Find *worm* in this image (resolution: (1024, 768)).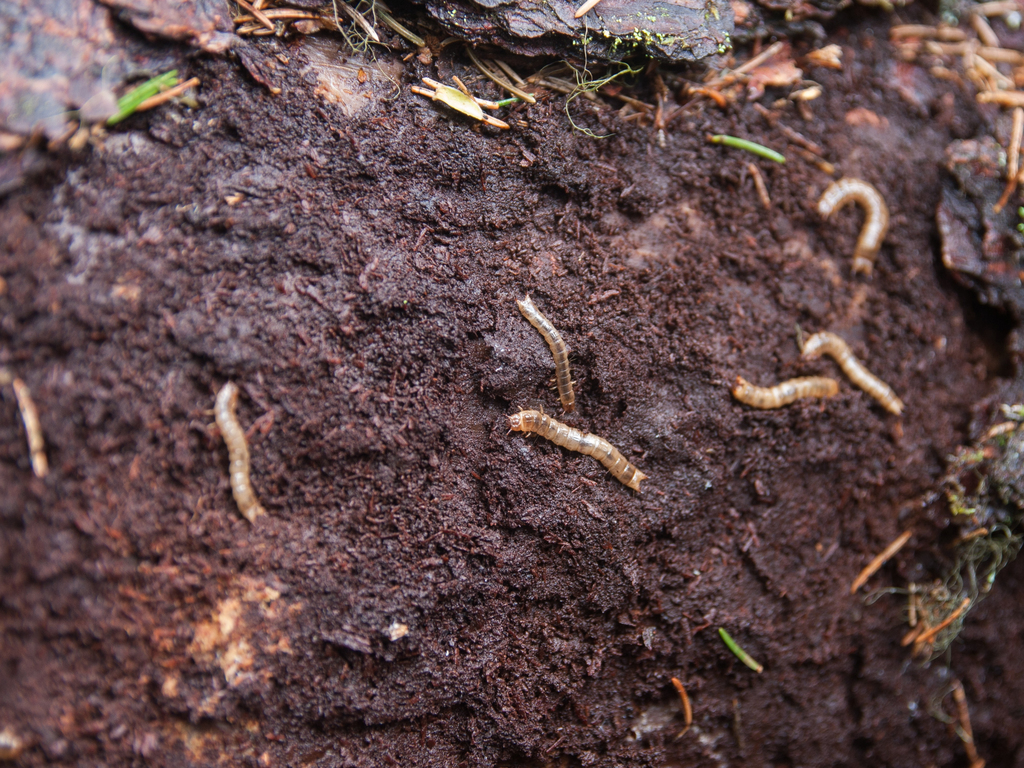
501/400/663/502.
